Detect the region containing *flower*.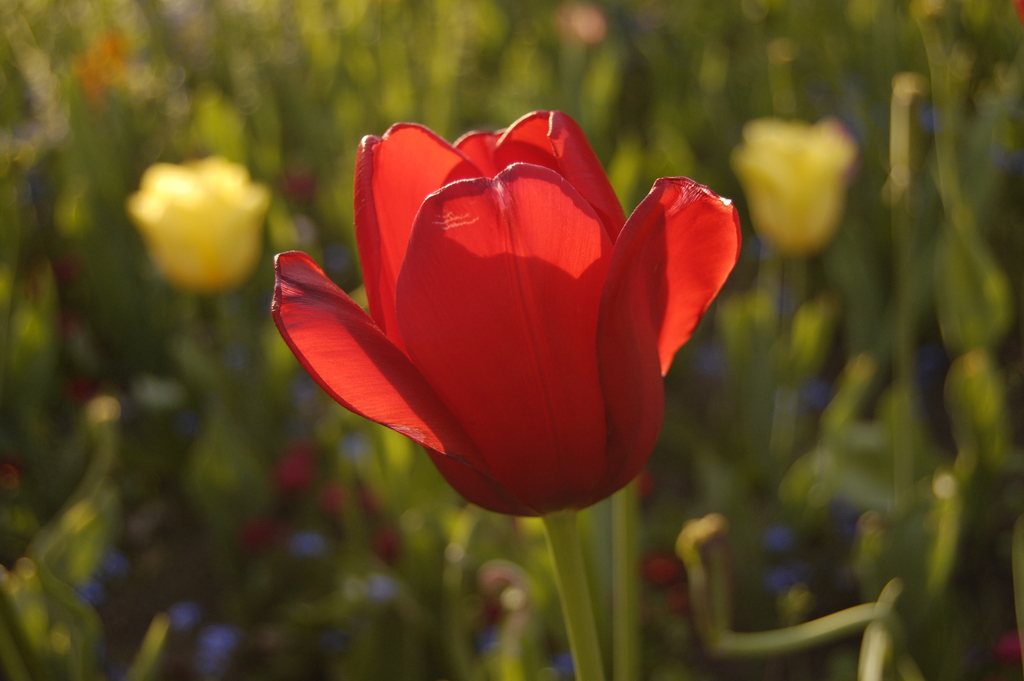
<bbox>124, 156, 266, 300</bbox>.
